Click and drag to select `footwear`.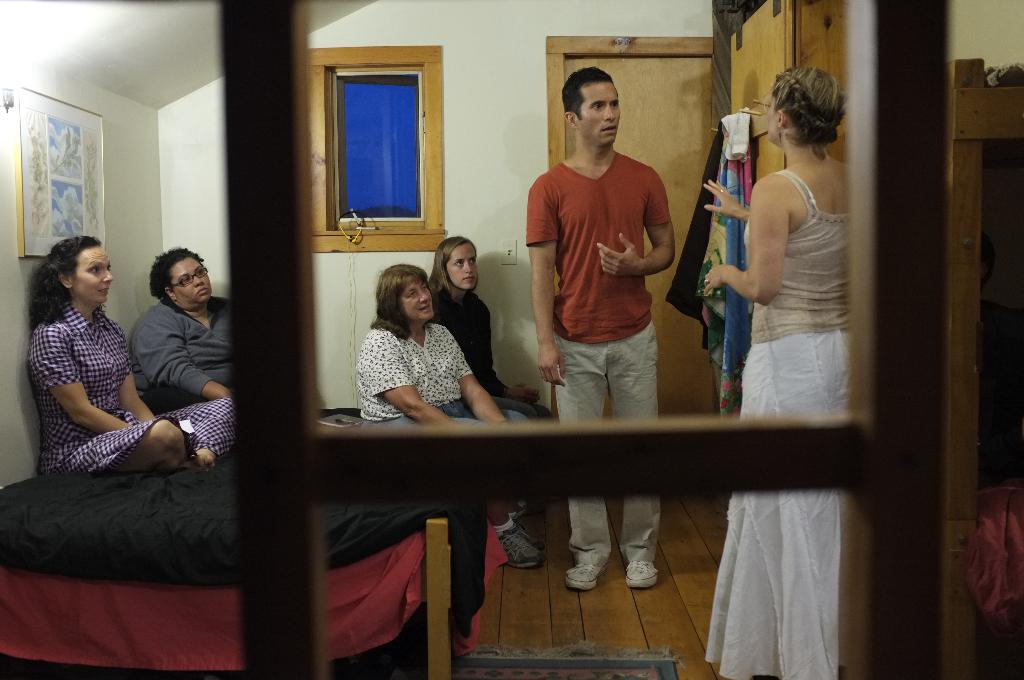
Selection: detection(495, 521, 540, 567).
